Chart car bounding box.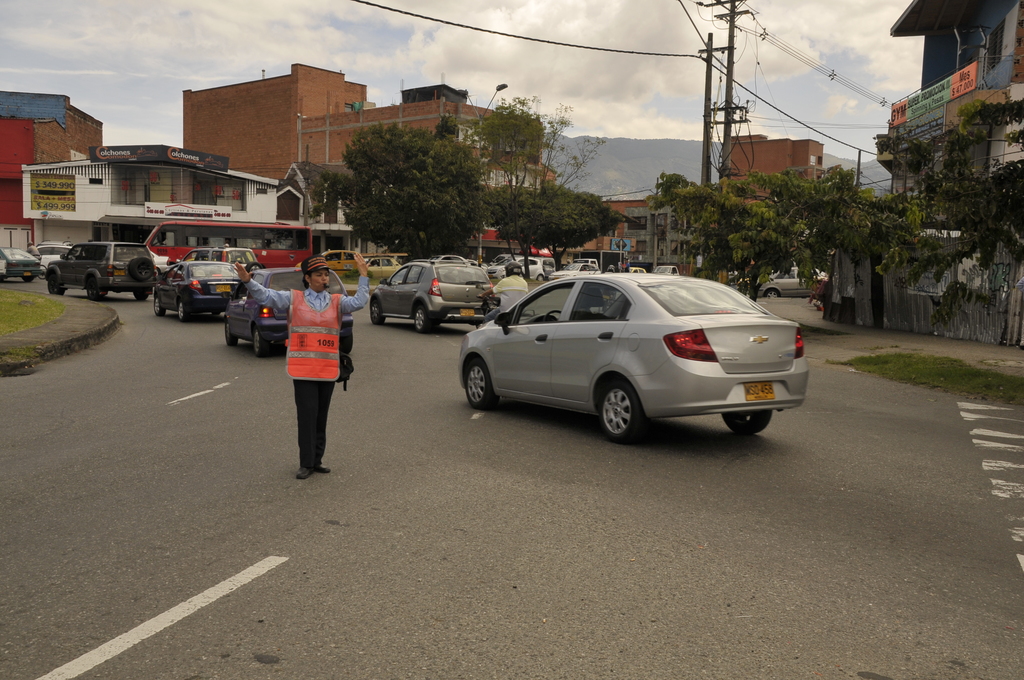
Charted: 760:265:816:300.
